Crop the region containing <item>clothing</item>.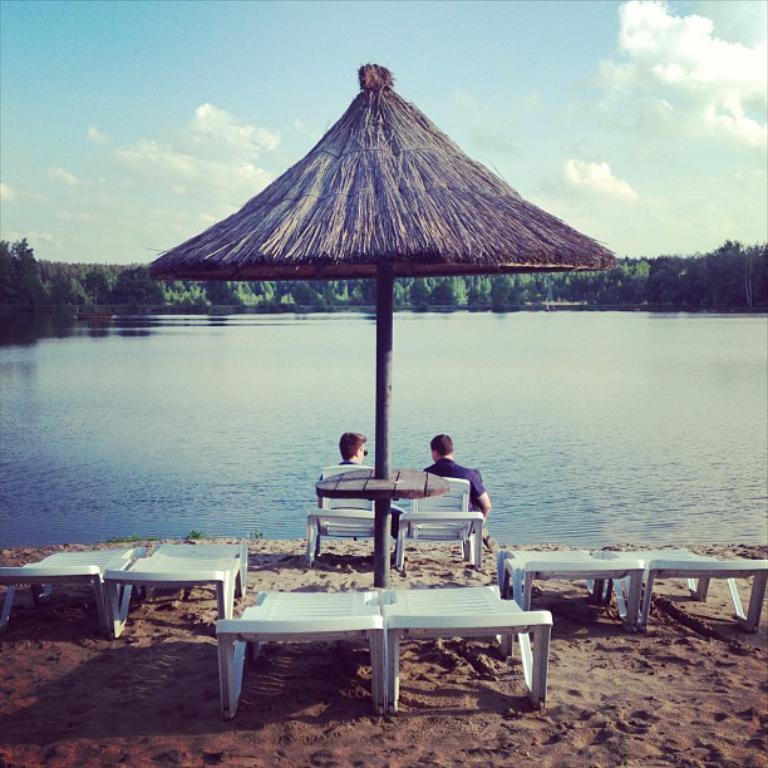
Crop region: <box>316,457,418,540</box>.
